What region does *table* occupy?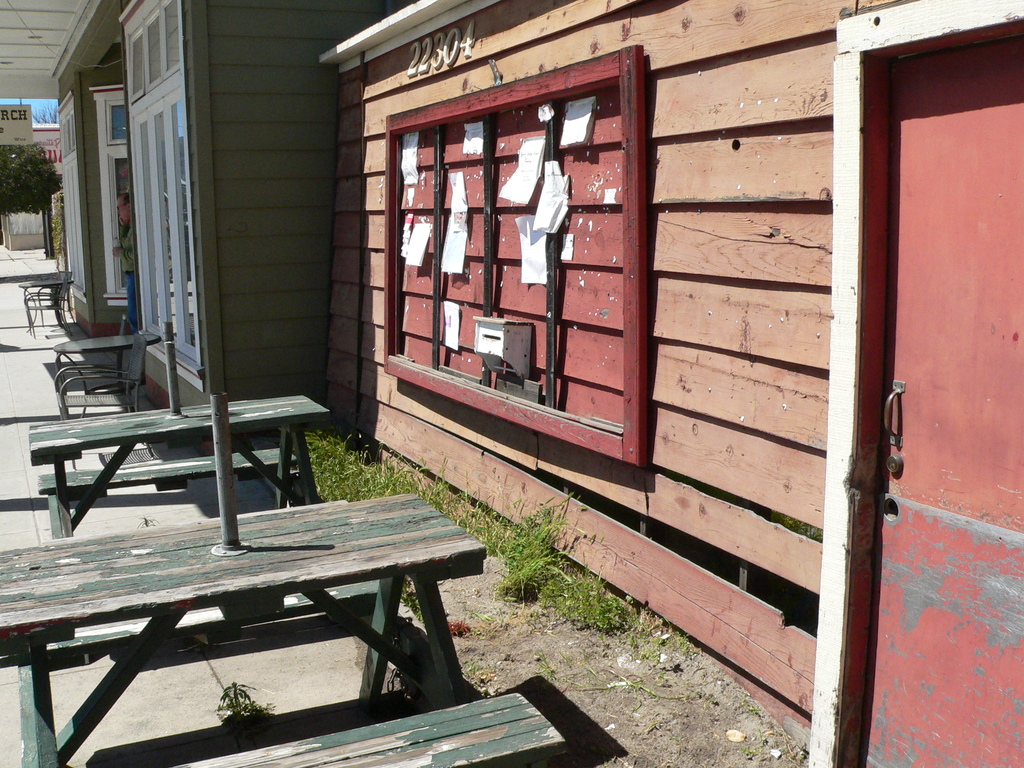
<bbox>56, 333, 162, 385</bbox>.
